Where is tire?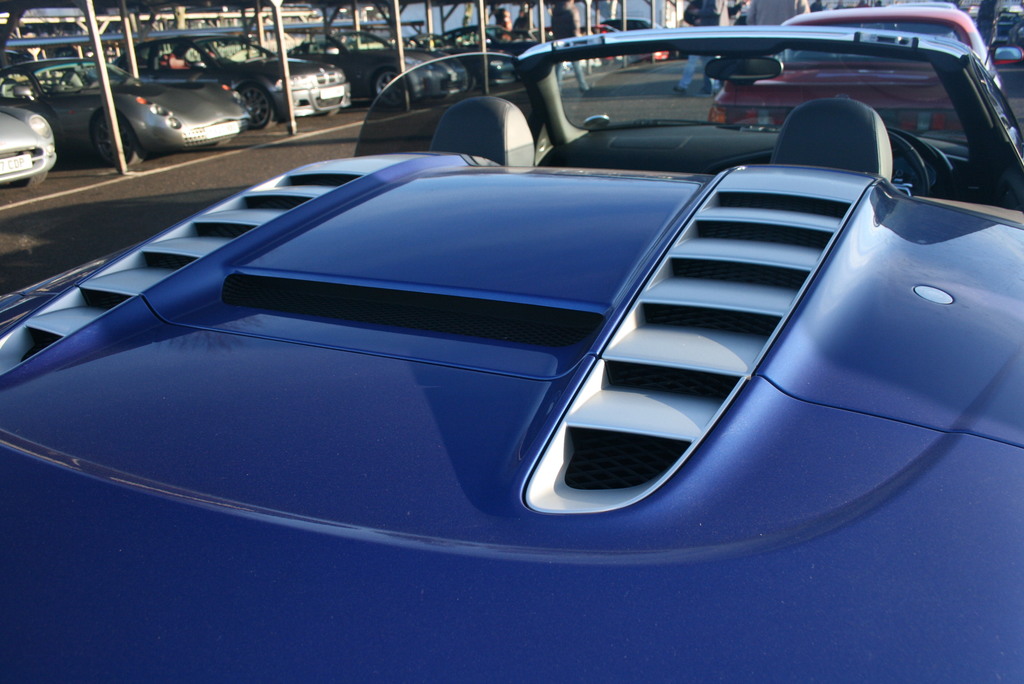
bbox=[239, 82, 277, 127].
